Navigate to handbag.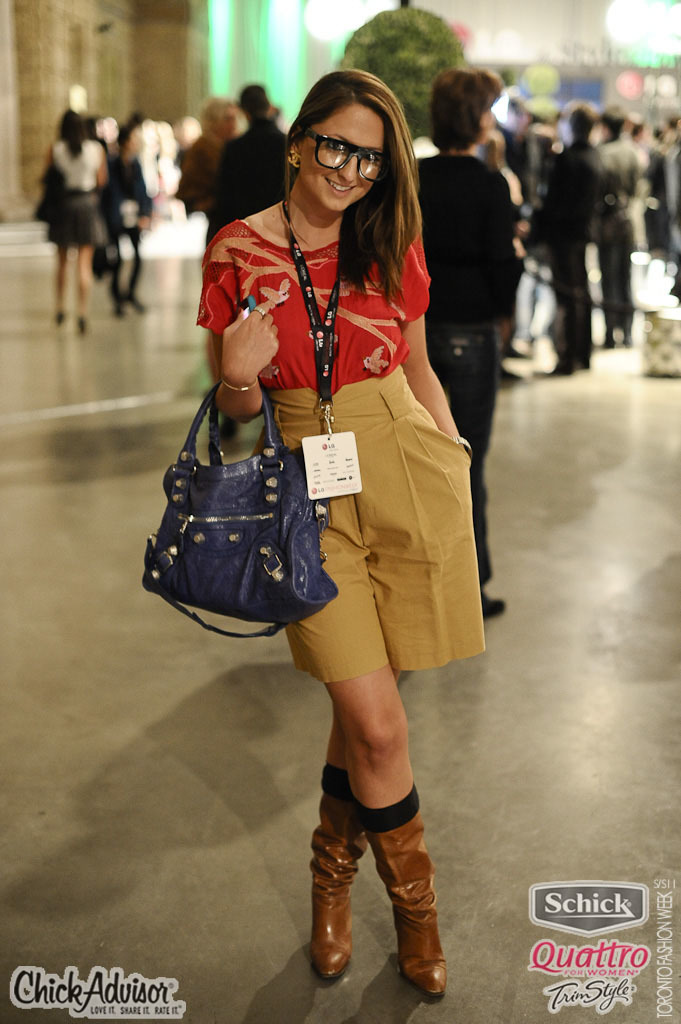
Navigation target: select_region(136, 377, 341, 645).
